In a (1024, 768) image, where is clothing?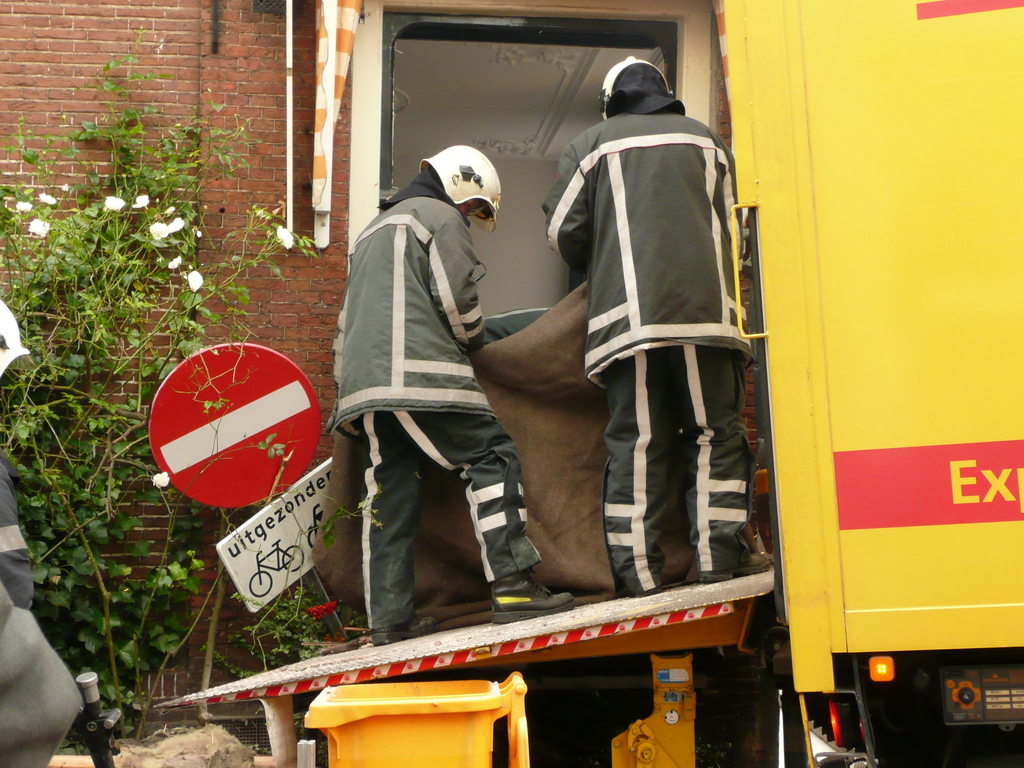
l=322, t=167, r=547, b=632.
